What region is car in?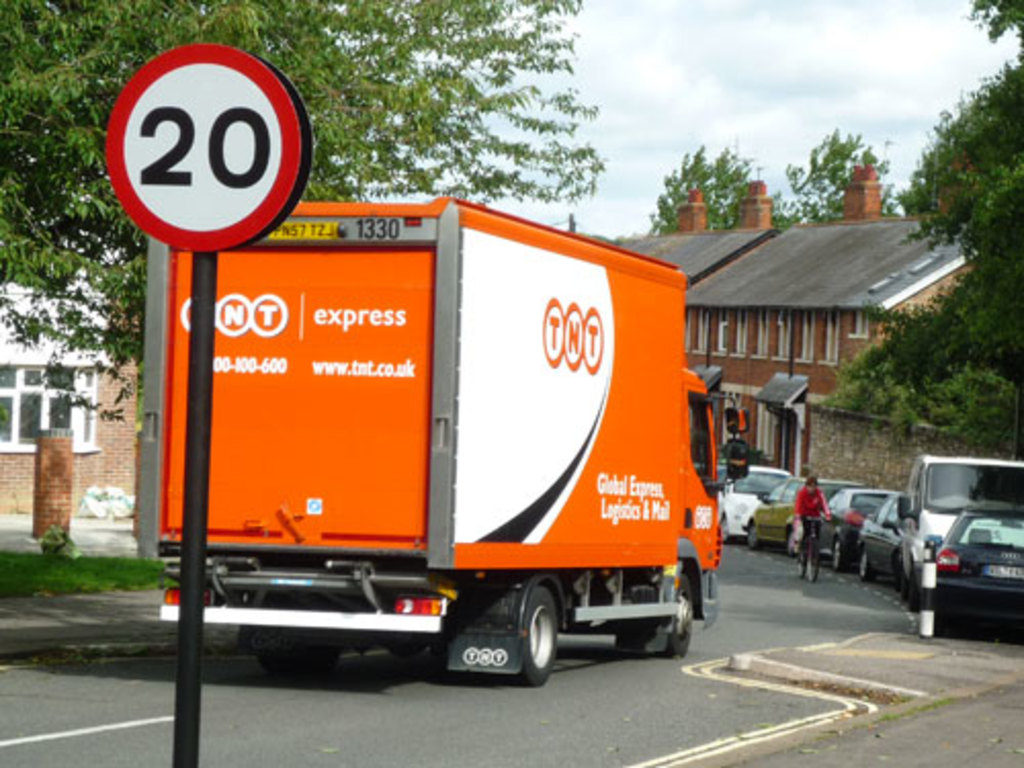
(920, 506, 1022, 631).
